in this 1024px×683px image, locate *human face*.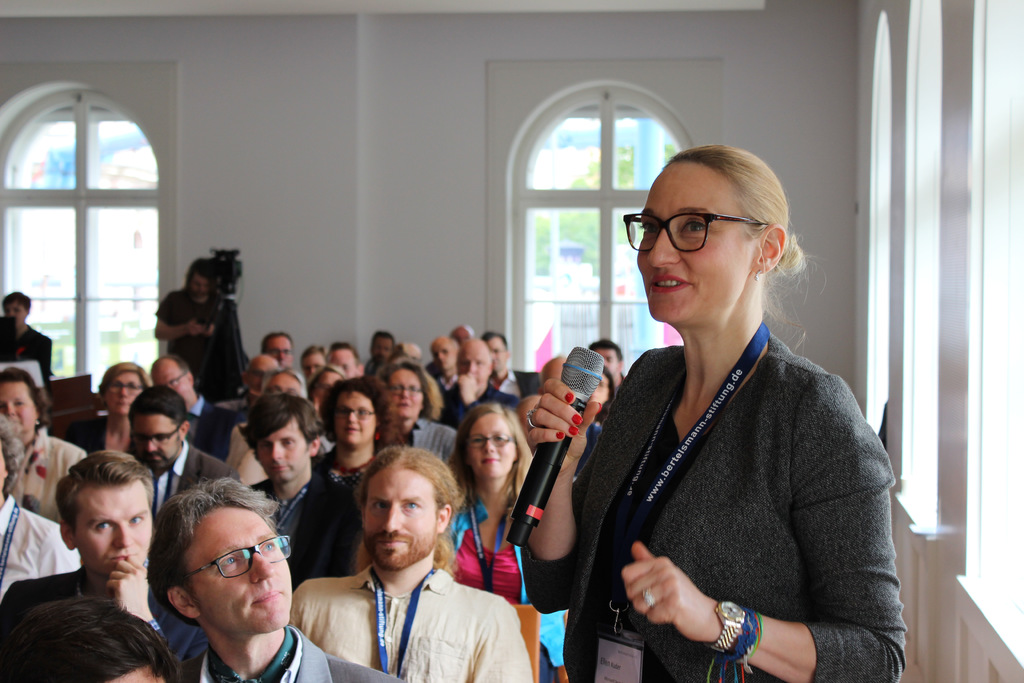
Bounding box: l=430, t=344, r=456, b=370.
